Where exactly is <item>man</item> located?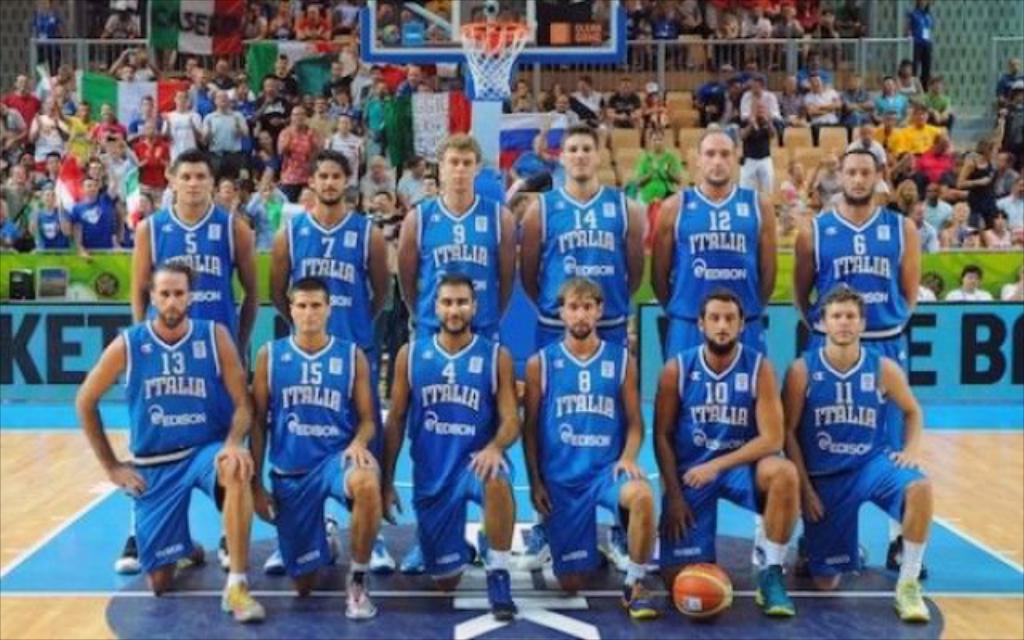
Its bounding box is <bbox>202, 94, 254, 158</bbox>.
